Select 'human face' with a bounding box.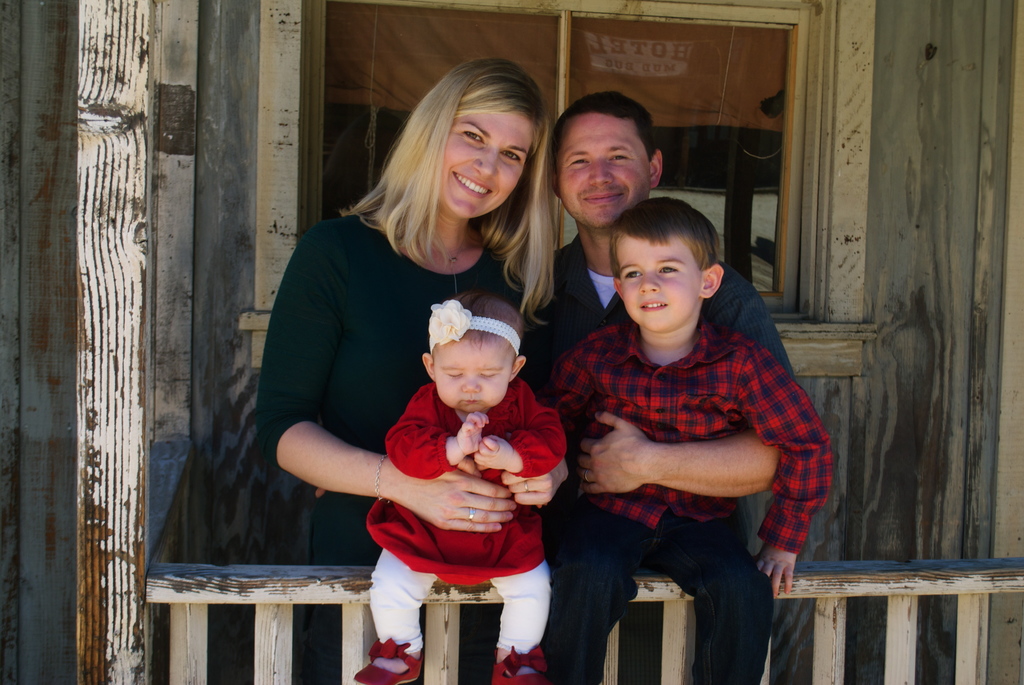
(x1=607, y1=224, x2=701, y2=323).
